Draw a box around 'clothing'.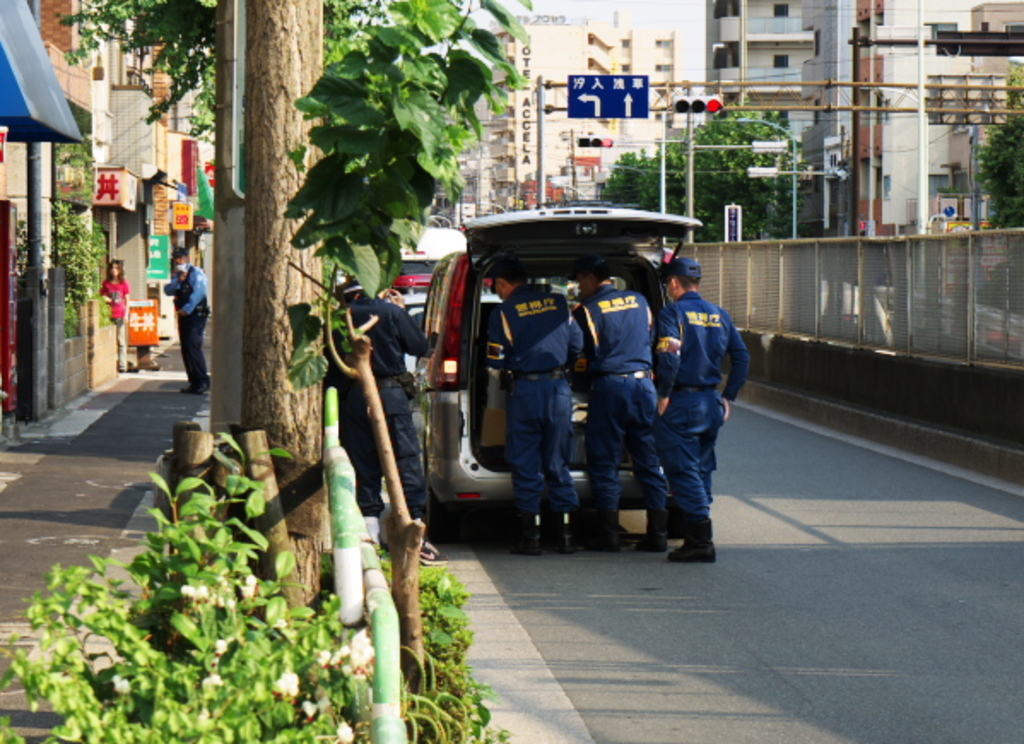
{"x1": 634, "y1": 234, "x2": 752, "y2": 558}.
